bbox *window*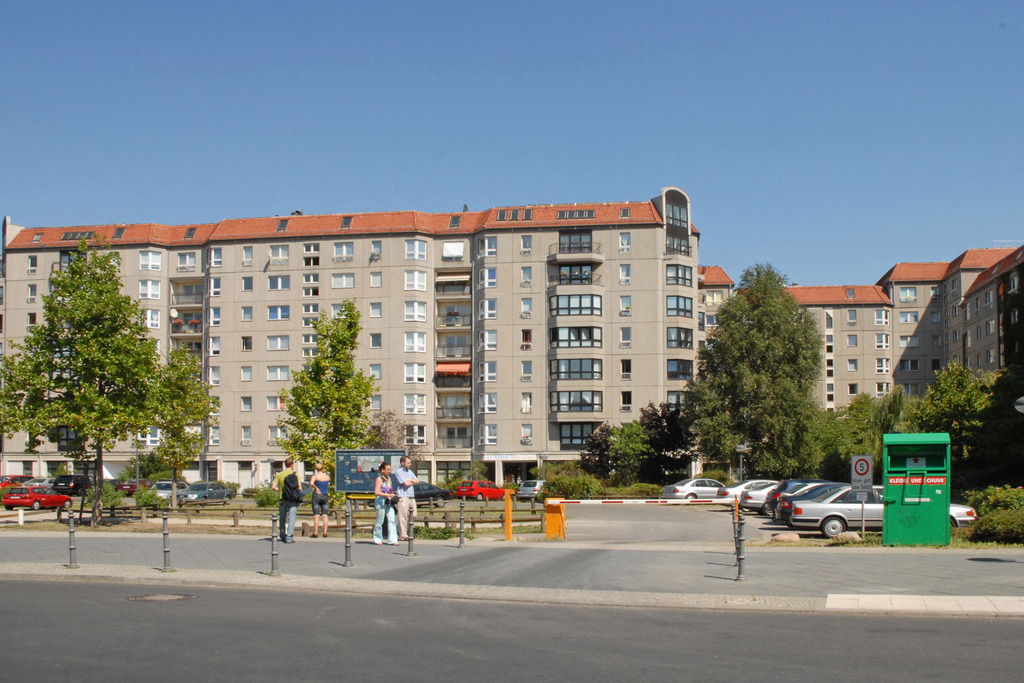
bbox(209, 274, 228, 298)
